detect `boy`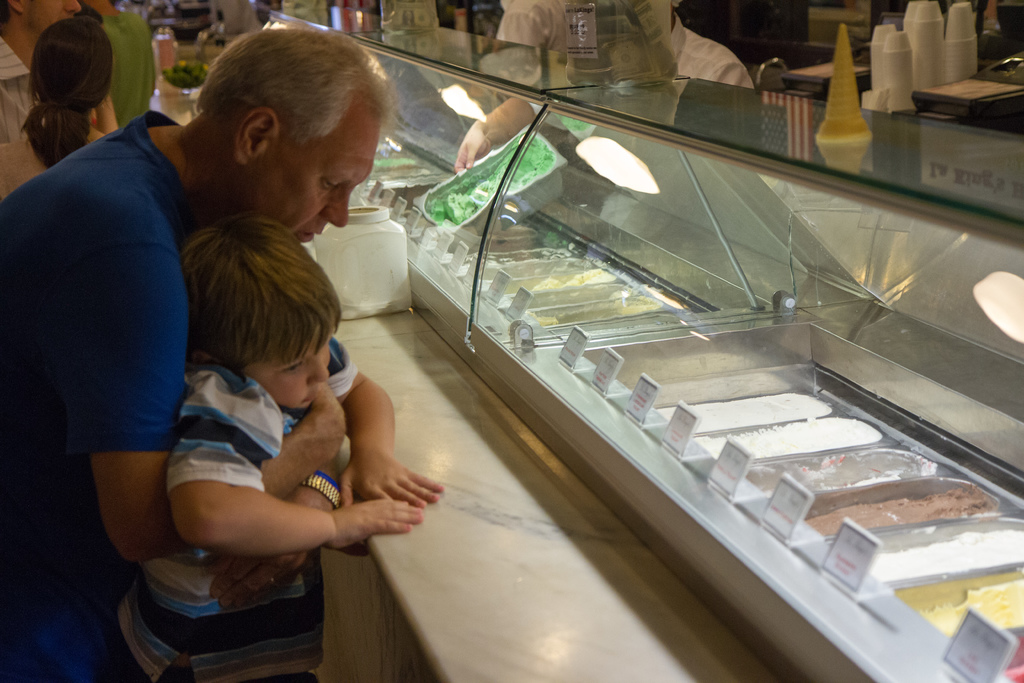
(122, 188, 419, 655)
